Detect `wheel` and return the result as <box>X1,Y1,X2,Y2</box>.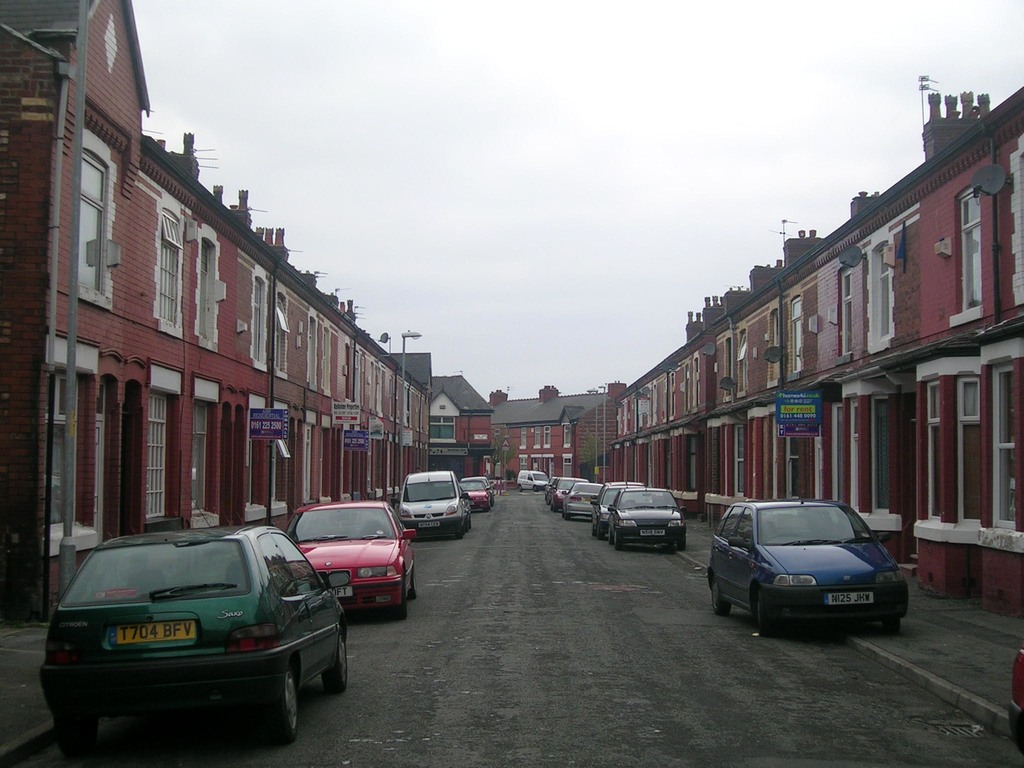
<box>758,589,774,636</box>.
